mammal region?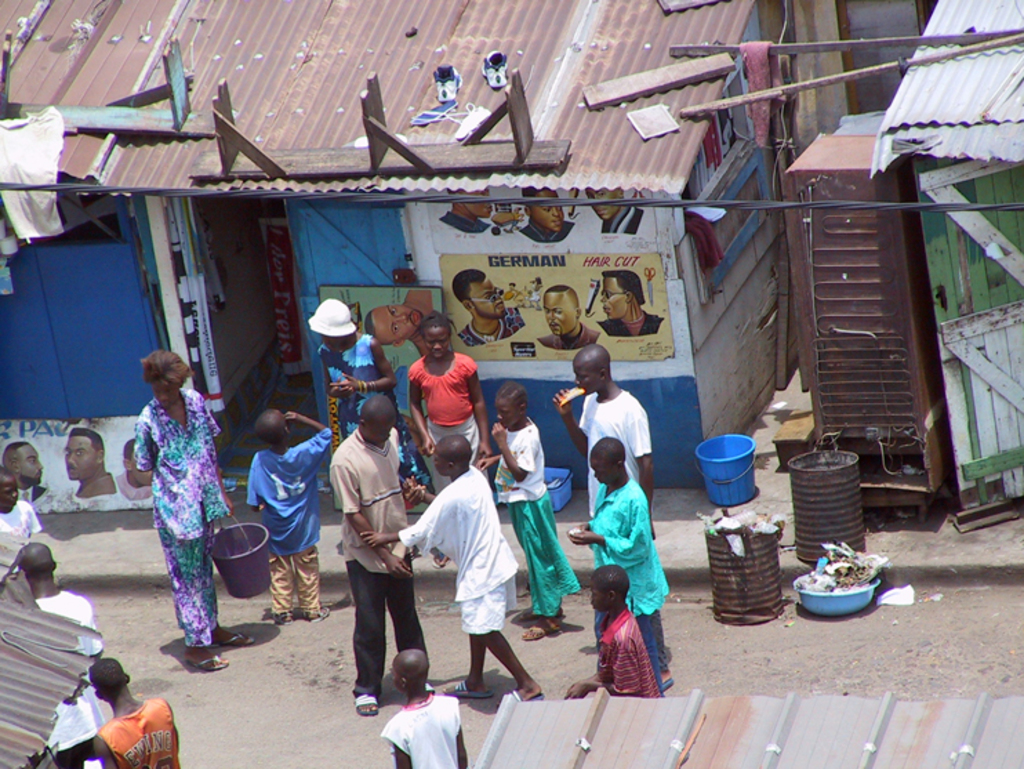
box=[591, 266, 662, 352]
